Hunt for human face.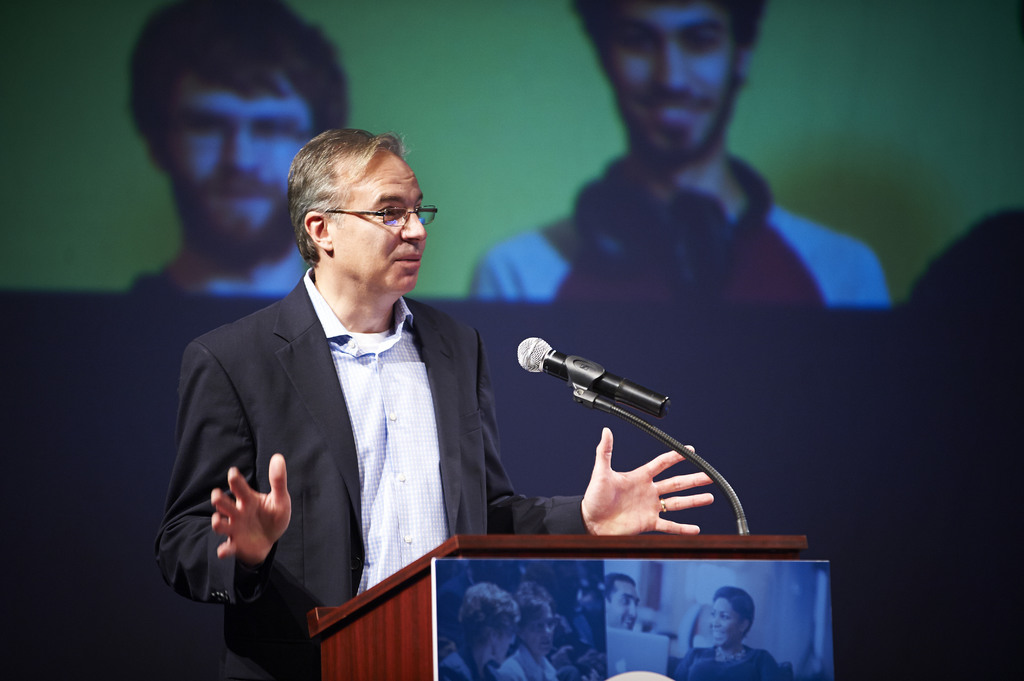
Hunted down at 708:598:741:646.
